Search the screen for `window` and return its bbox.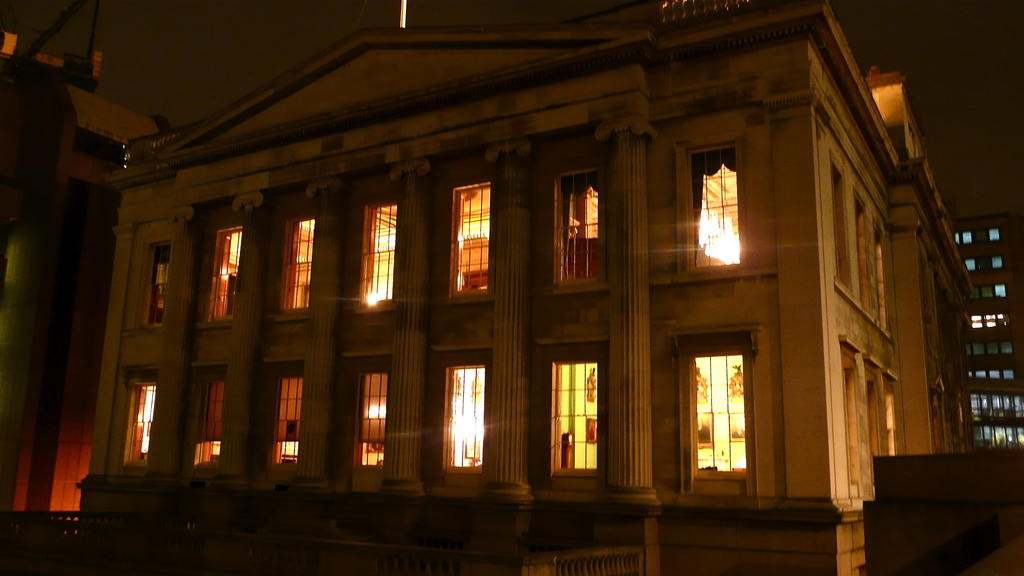
Found: [551,165,606,291].
